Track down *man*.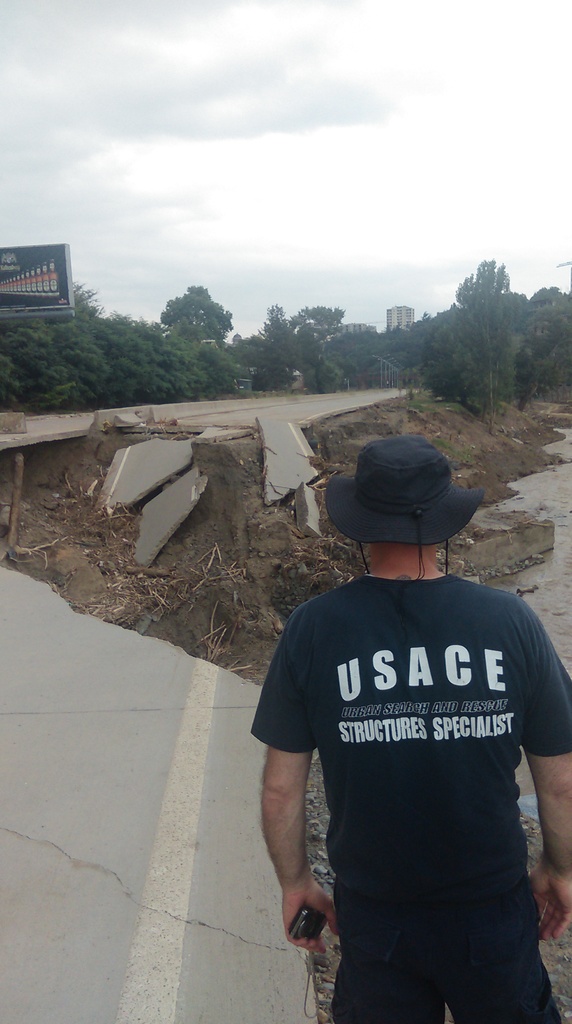
Tracked to bbox=(235, 401, 567, 1023).
